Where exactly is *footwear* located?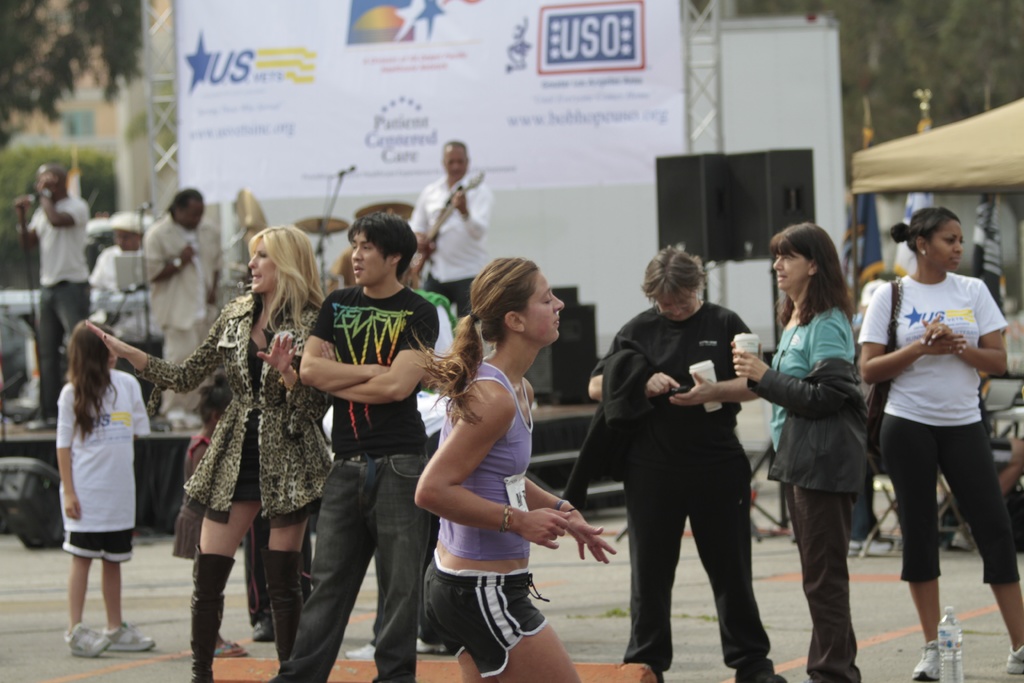
Its bounding box is {"x1": 348, "y1": 644, "x2": 381, "y2": 659}.
